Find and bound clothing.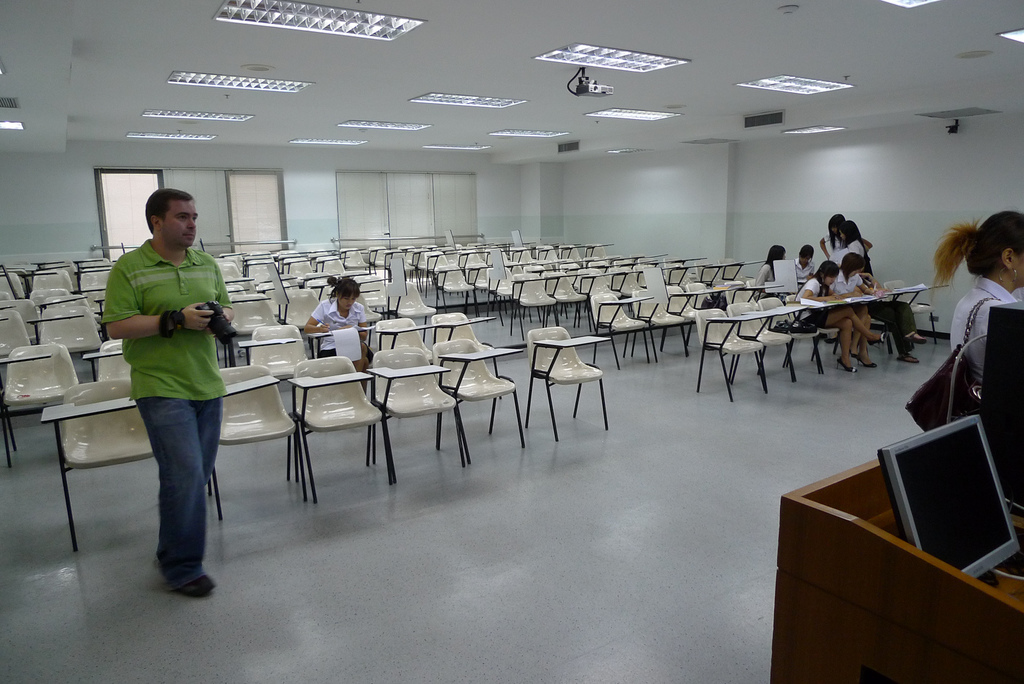
Bound: [left=943, top=266, right=1013, bottom=352].
